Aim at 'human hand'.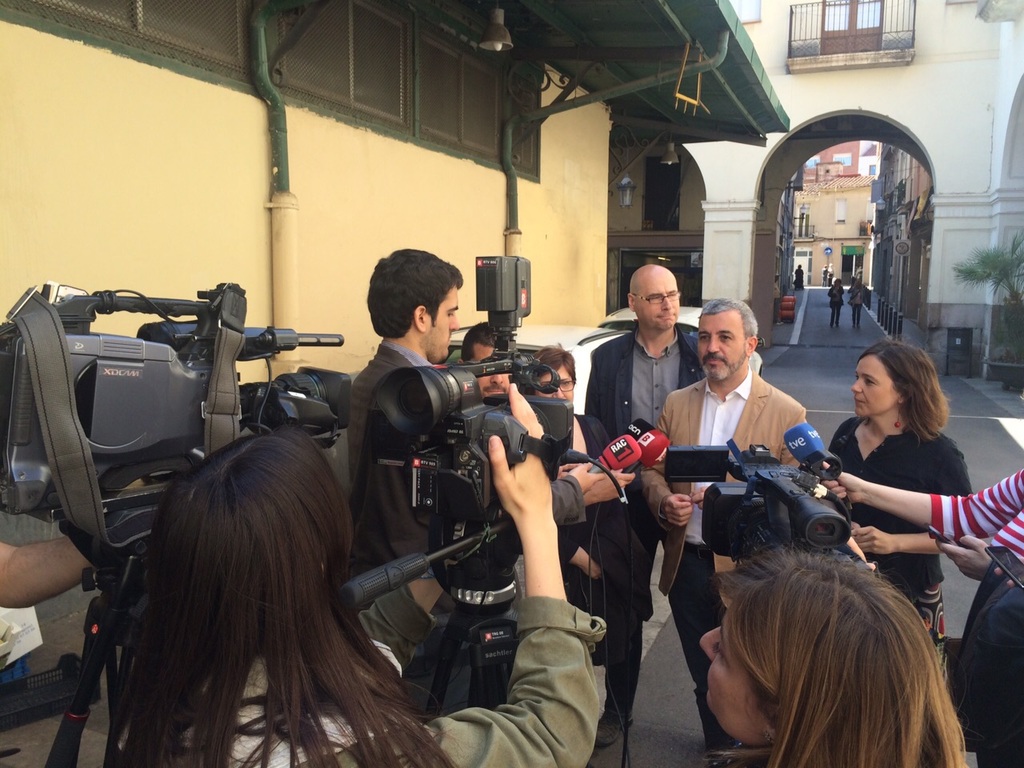
Aimed at 566/460/606/498.
